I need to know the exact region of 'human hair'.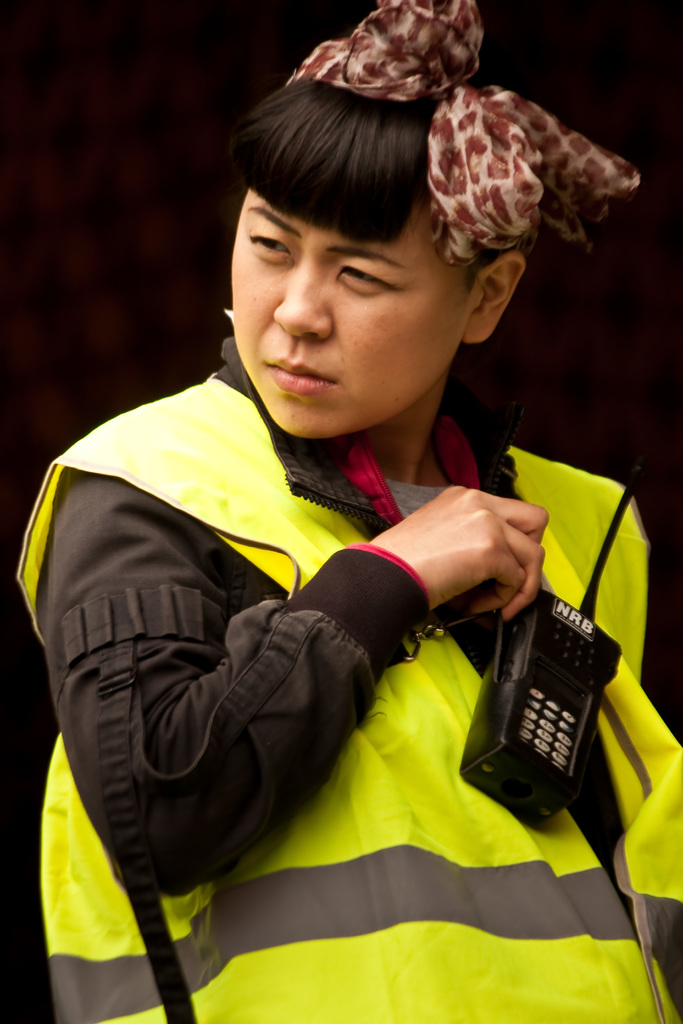
Region: 221, 64, 438, 250.
